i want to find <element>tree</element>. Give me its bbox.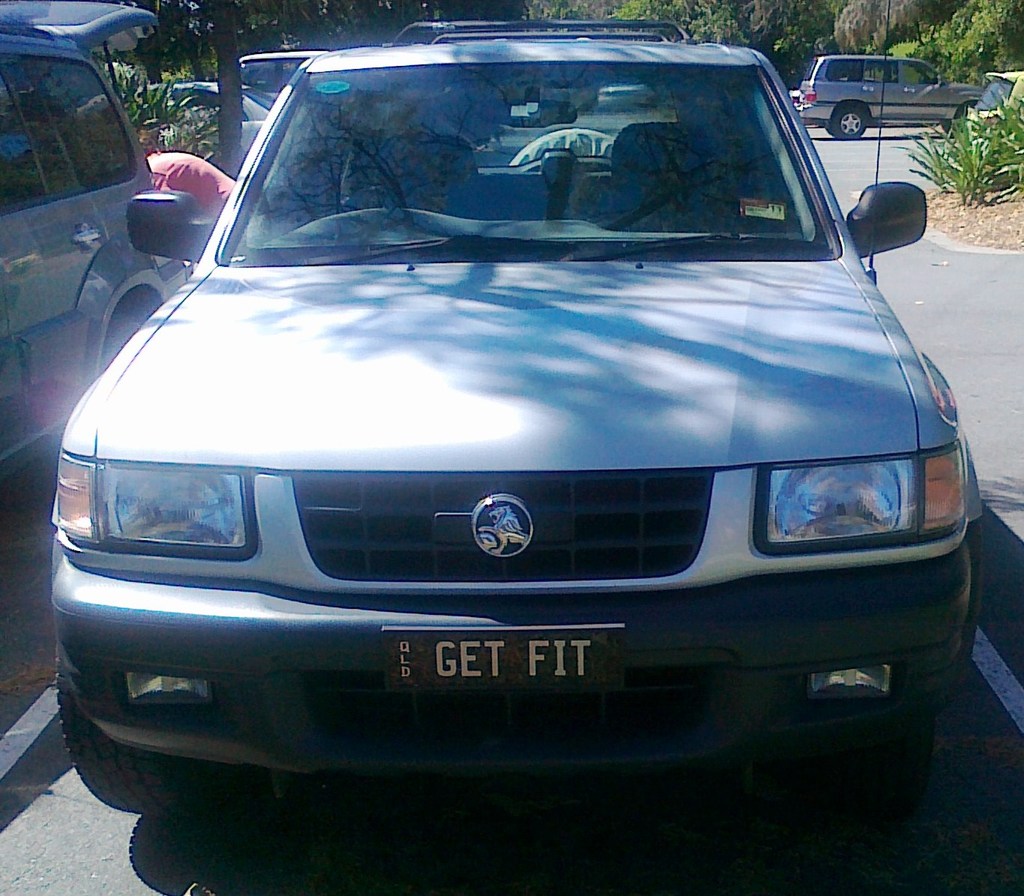
913 0 1023 82.
